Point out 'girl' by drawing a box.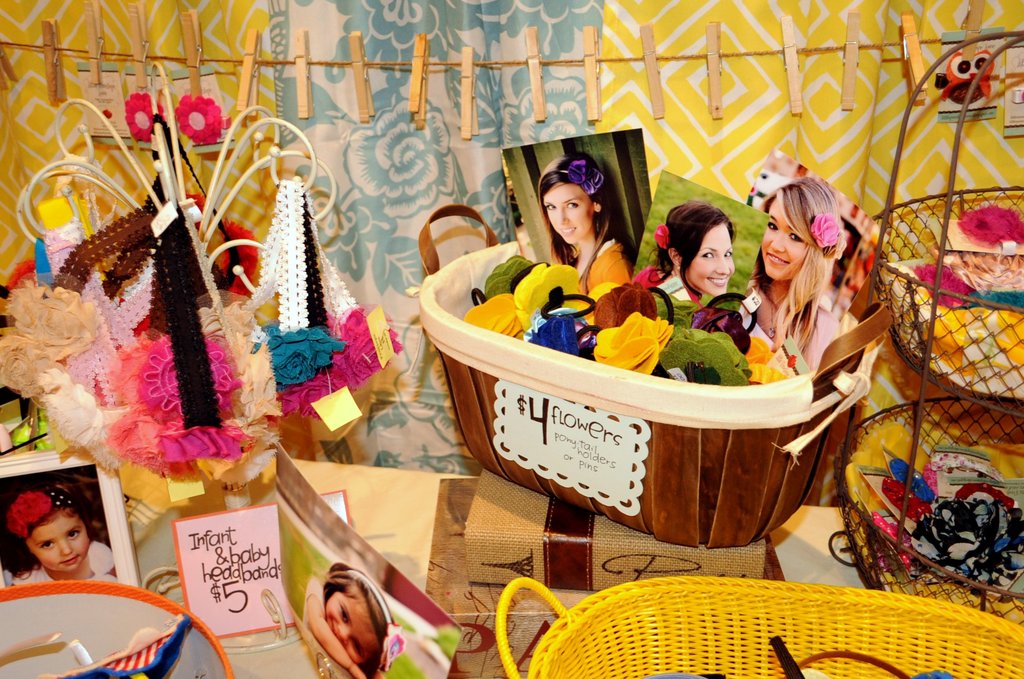
locate(299, 566, 404, 678).
